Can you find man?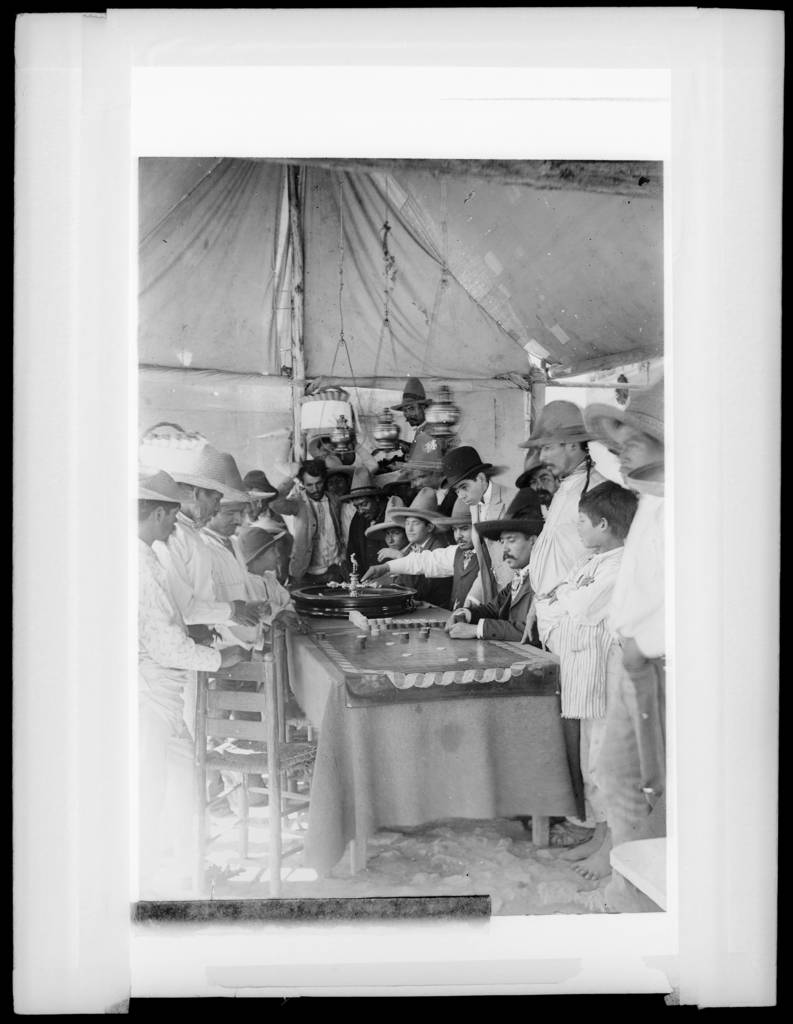
Yes, bounding box: BBox(429, 440, 518, 610).
